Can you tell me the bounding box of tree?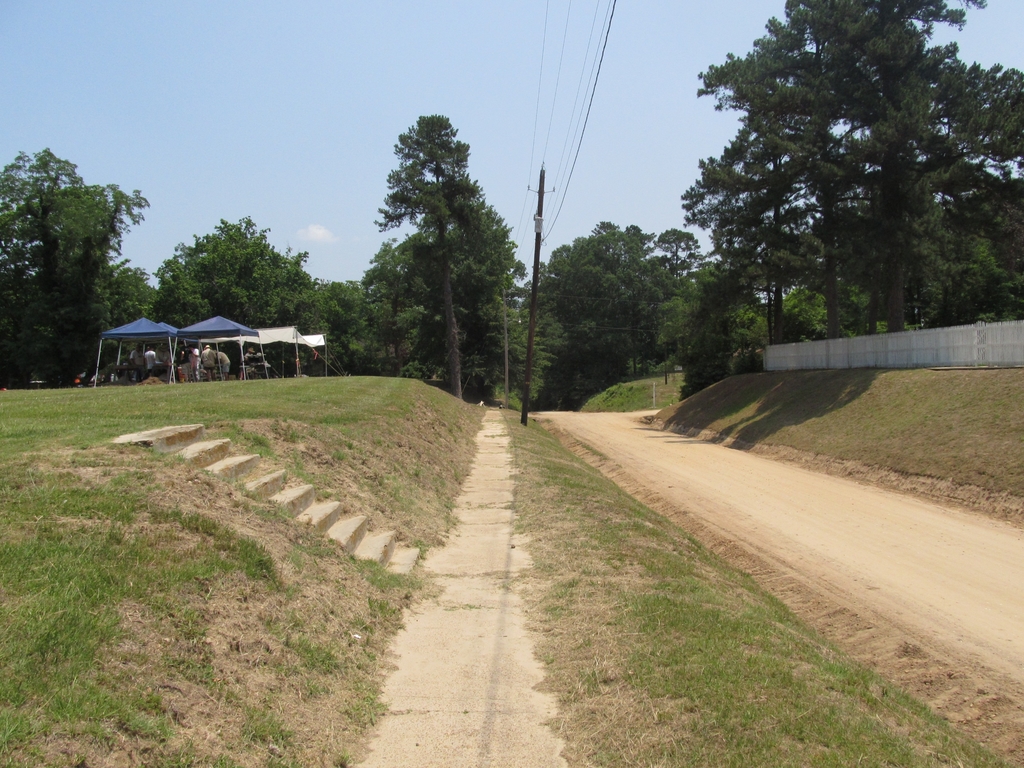
x1=0 y1=146 x2=155 y2=387.
